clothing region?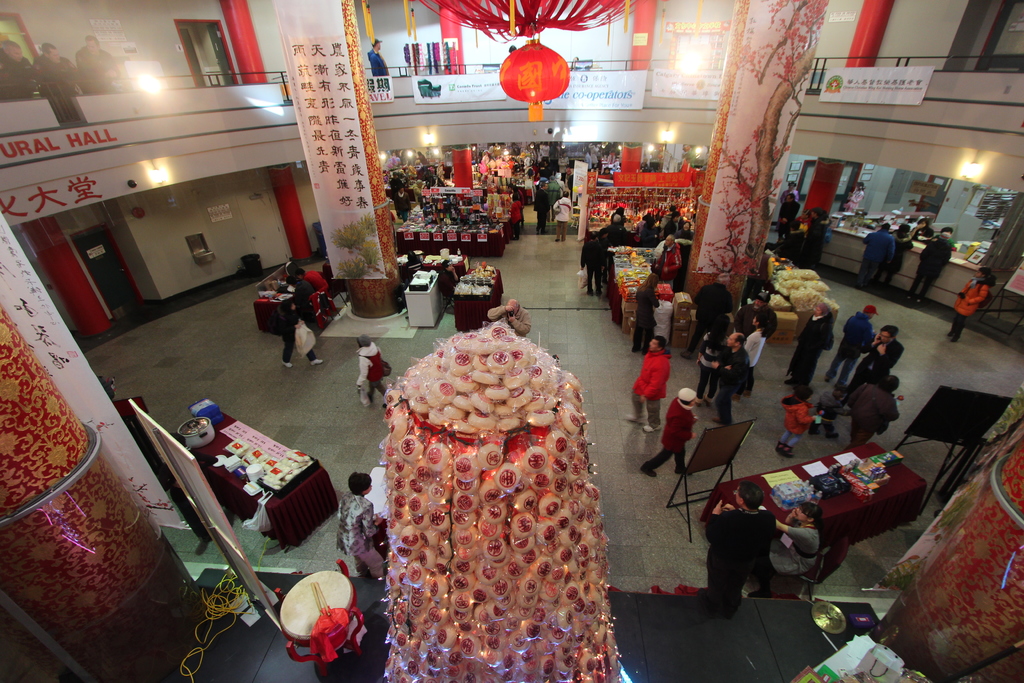
[x1=585, y1=154, x2=591, y2=173]
